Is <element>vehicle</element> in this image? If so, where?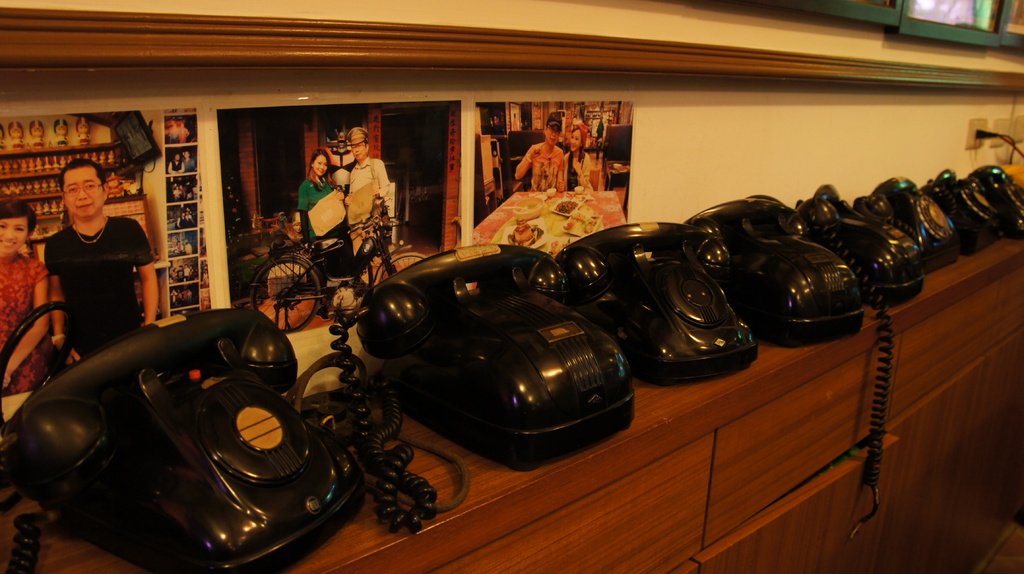
Yes, at 168 267 189 285.
